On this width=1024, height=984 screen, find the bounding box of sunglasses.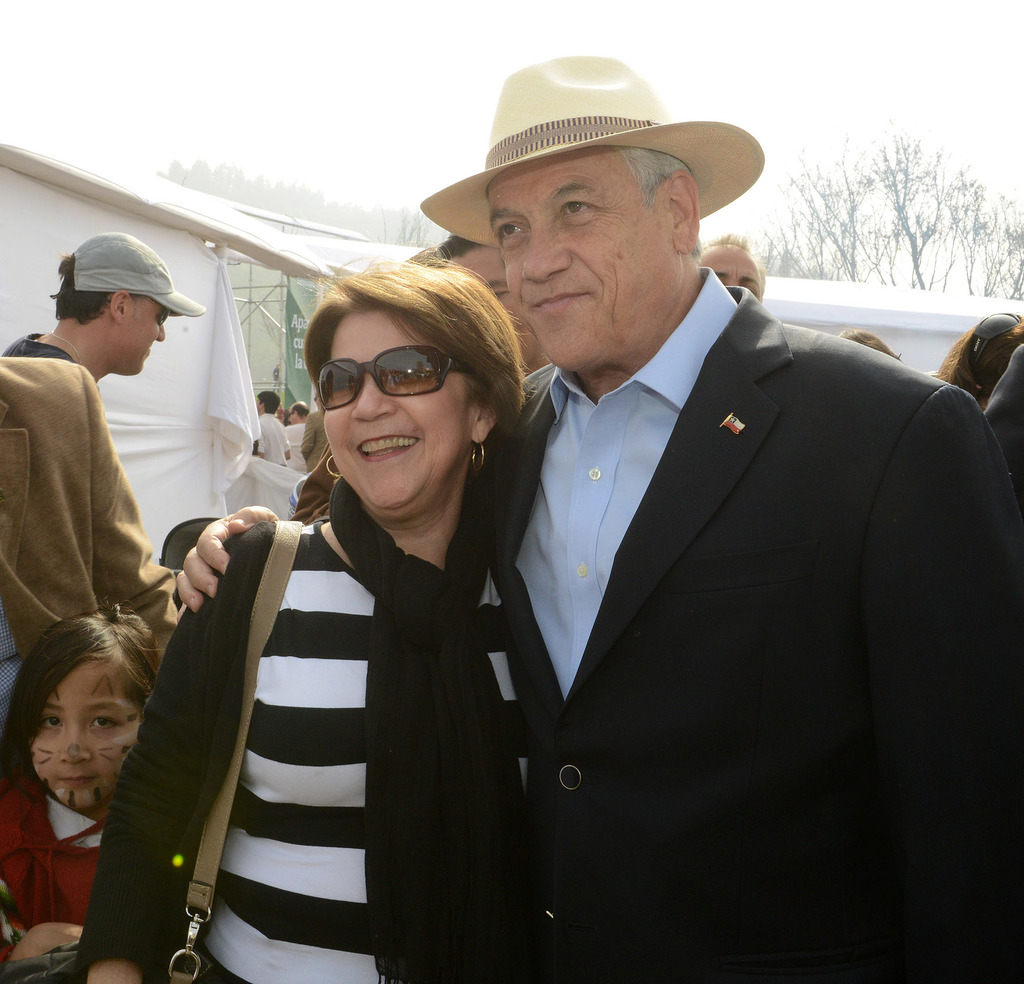
Bounding box: <box>314,341,477,411</box>.
